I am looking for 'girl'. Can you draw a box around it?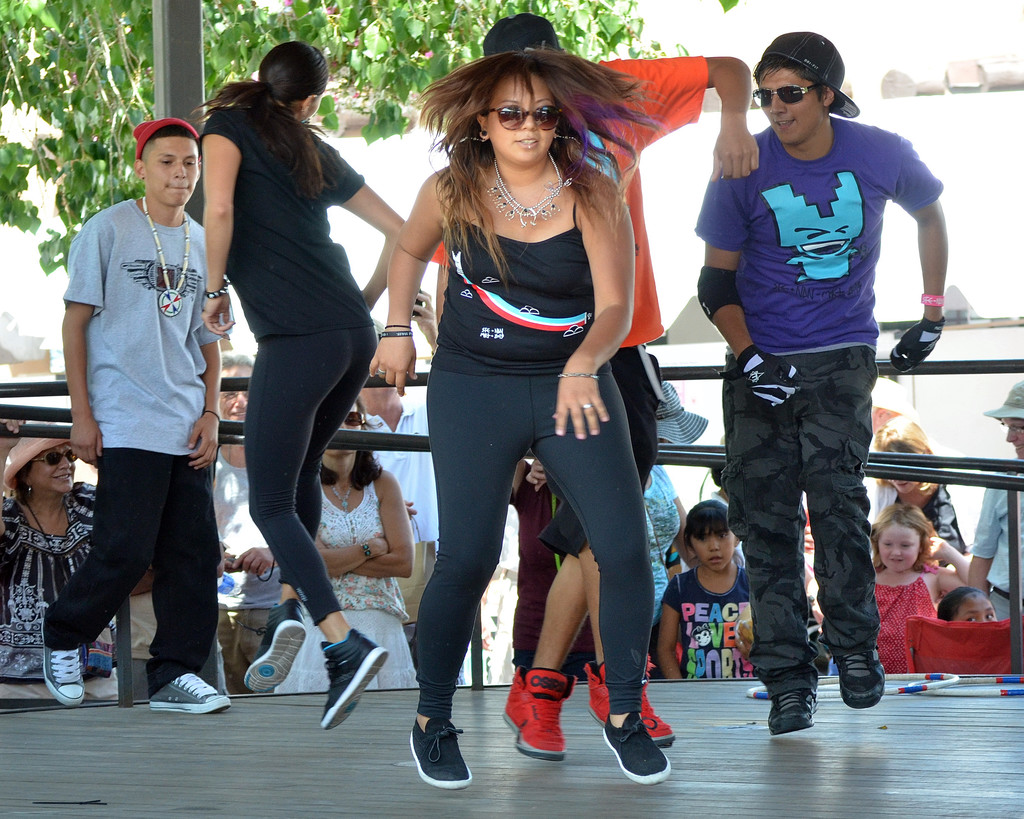
Sure, the bounding box is [658,507,762,689].
